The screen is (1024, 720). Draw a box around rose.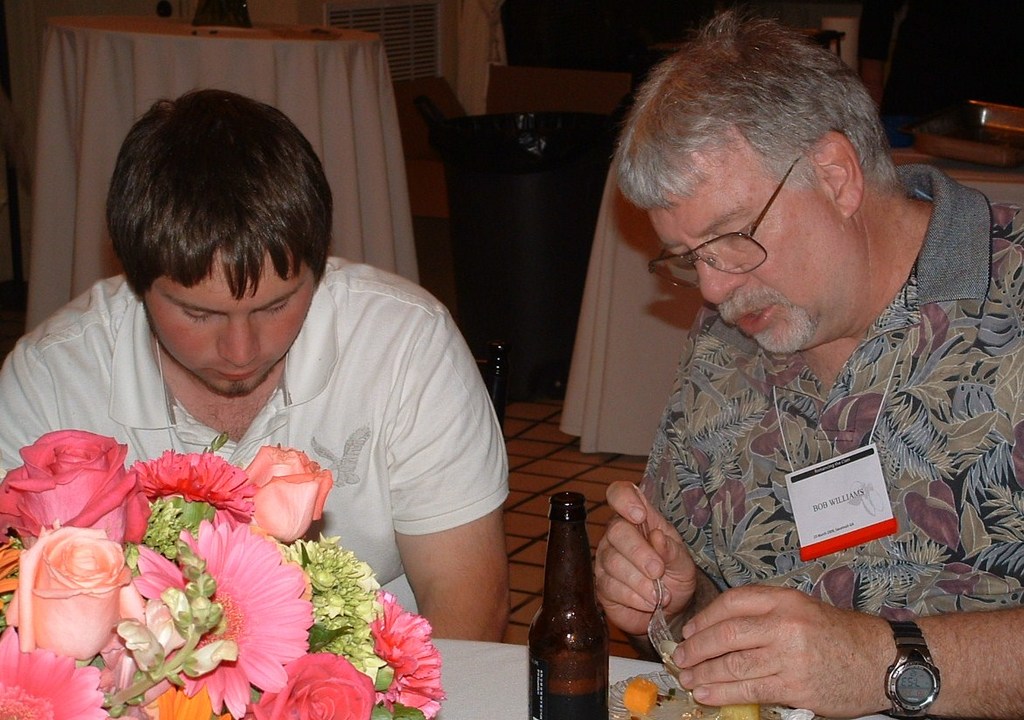
x1=3, y1=521, x2=133, y2=658.
